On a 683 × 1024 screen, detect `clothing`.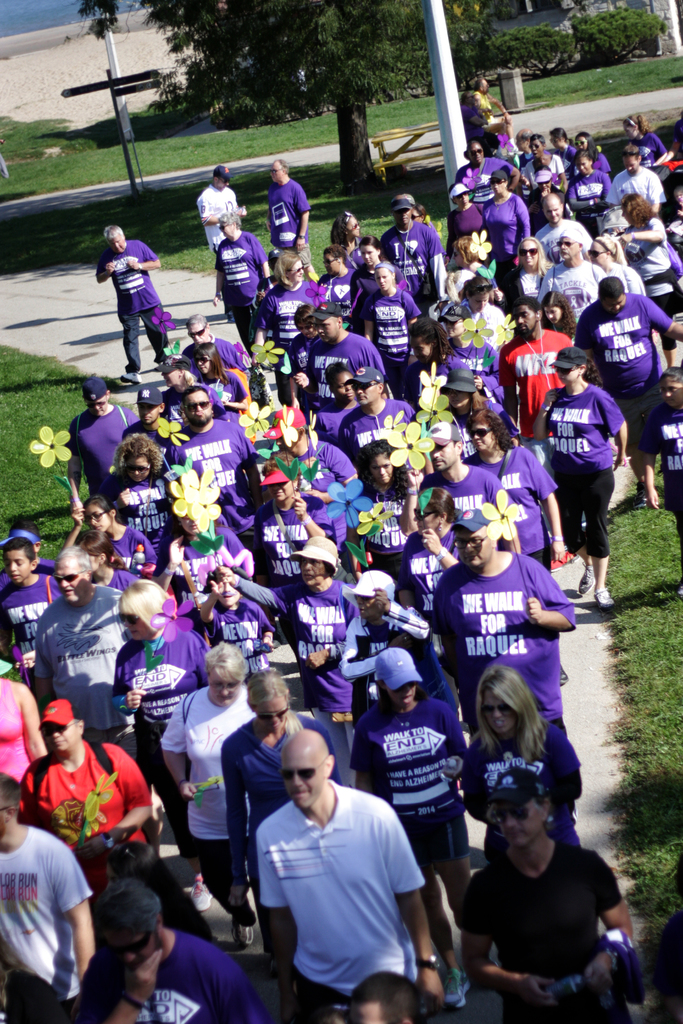
[left=415, top=461, right=522, bottom=542].
